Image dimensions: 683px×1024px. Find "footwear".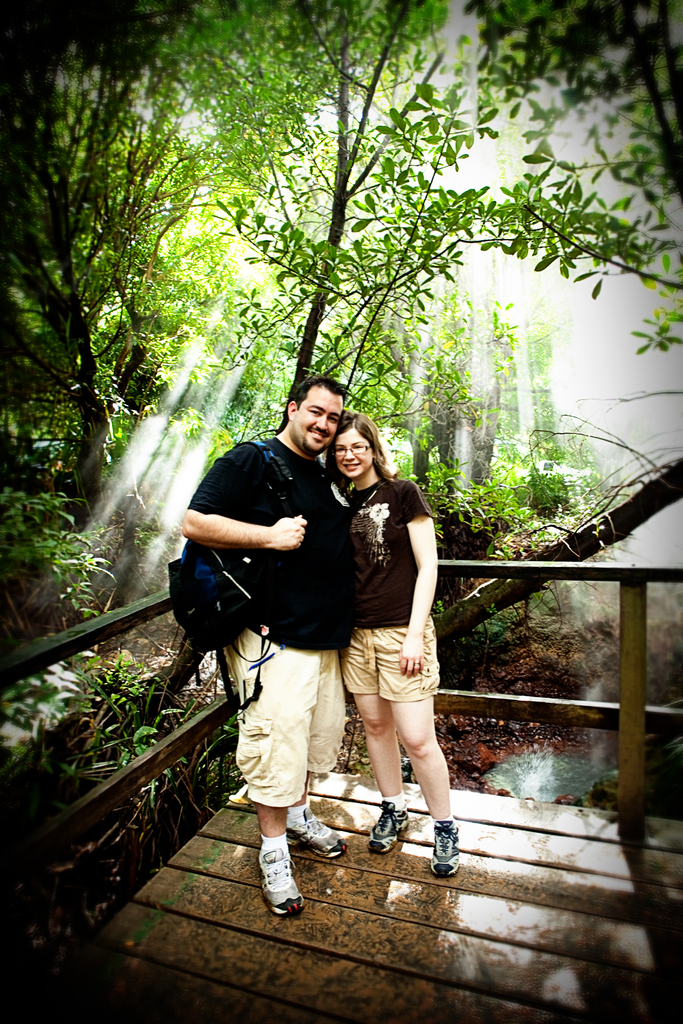
[left=251, top=840, right=308, bottom=922].
